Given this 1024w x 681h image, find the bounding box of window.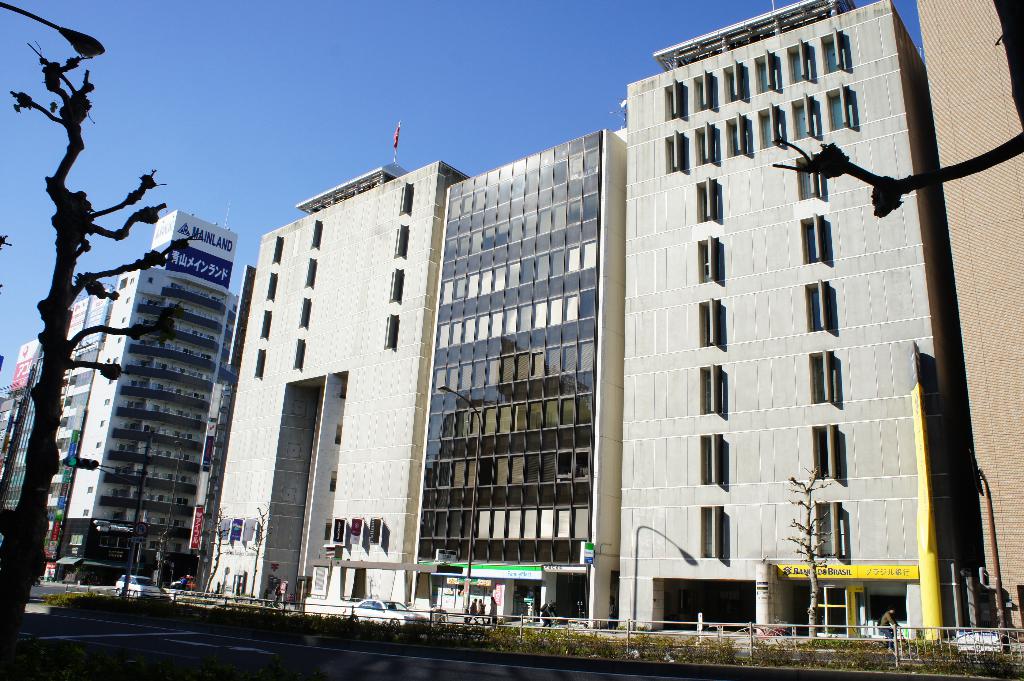
812 280 826 332.
